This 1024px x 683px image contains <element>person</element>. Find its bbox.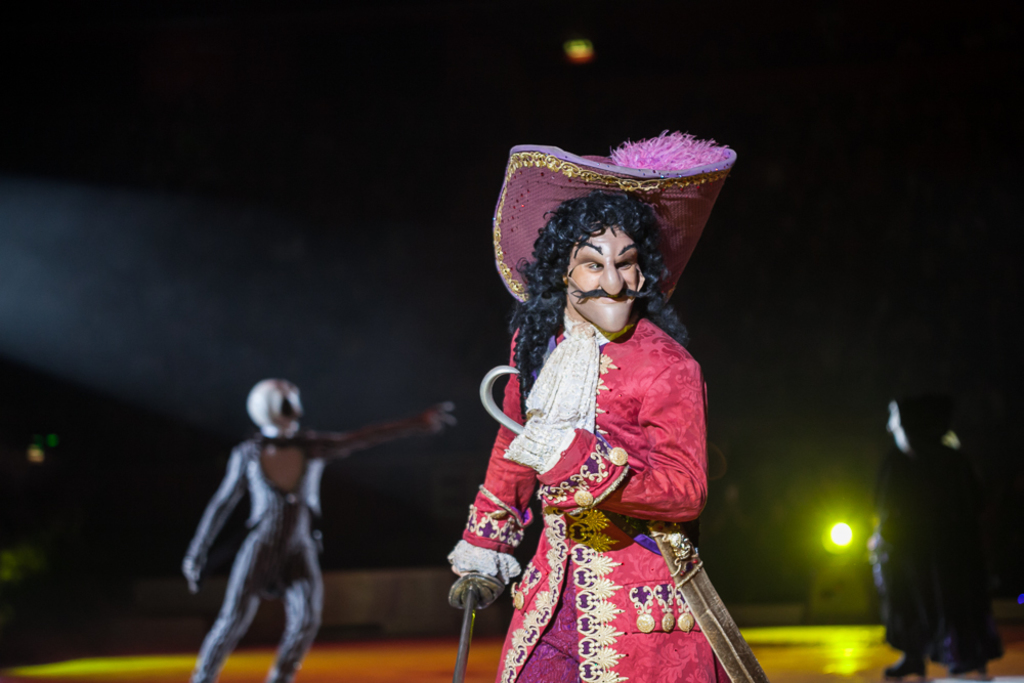
crop(201, 356, 427, 670).
